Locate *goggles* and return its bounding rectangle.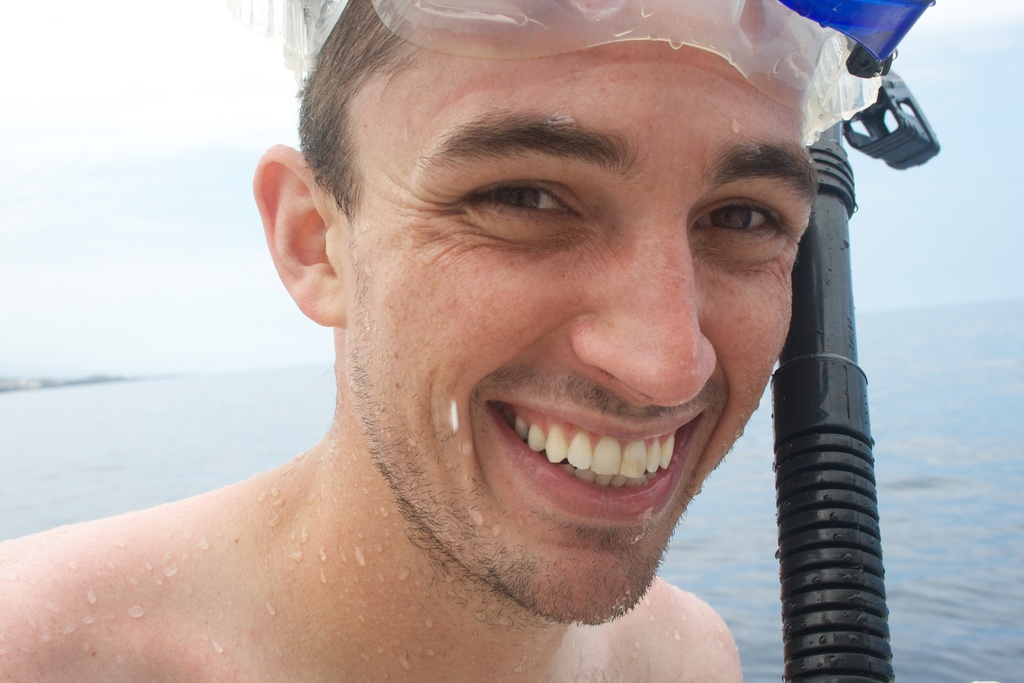
bbox=(294, 0, 886, 147).
